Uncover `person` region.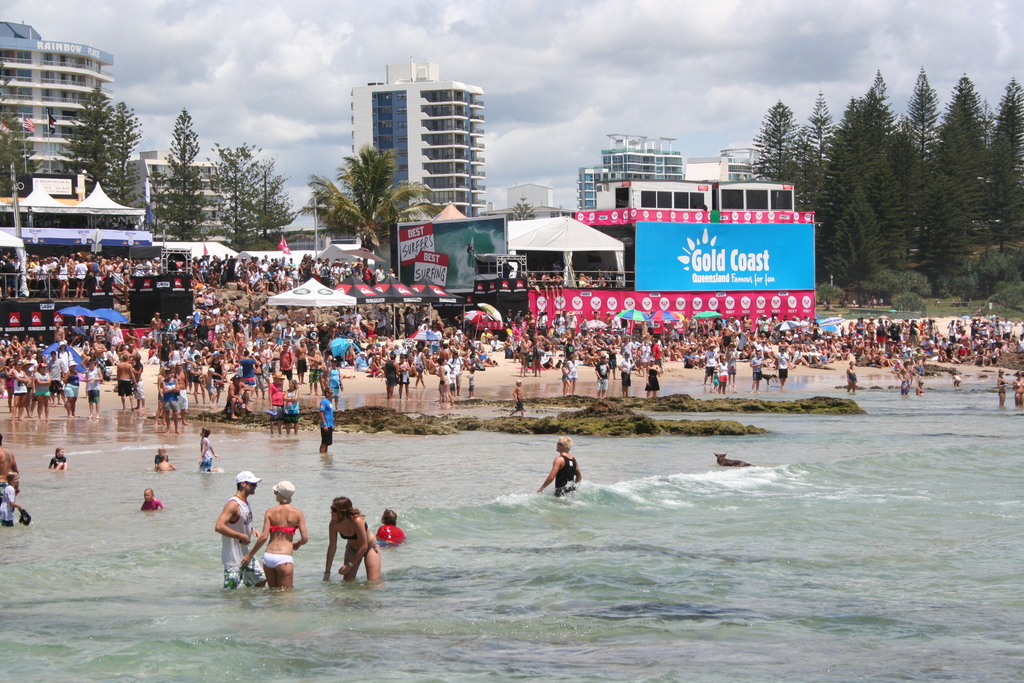
Uncovered: left=140, top=486, right=168, bottom=508.
